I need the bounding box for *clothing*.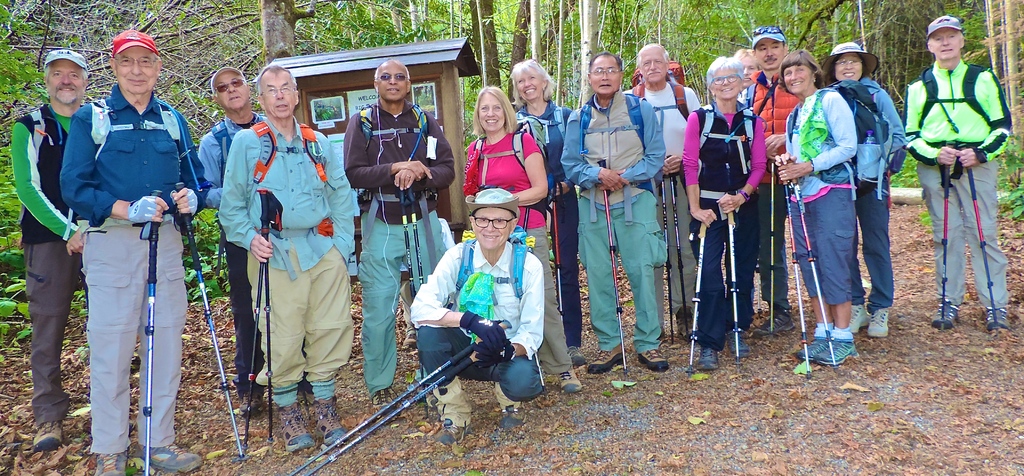
Here it is: (x1=904, y1=55, x2=1012, y2=311).
